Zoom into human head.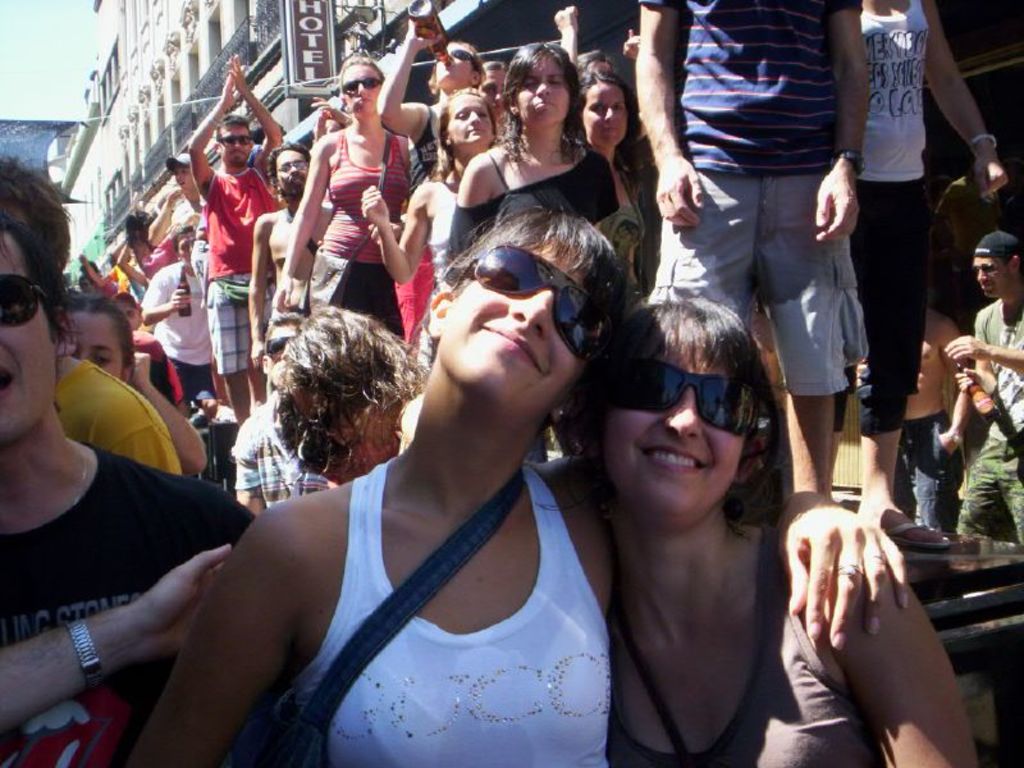
Zoom target: select_region(173, 147, 200, 193).
